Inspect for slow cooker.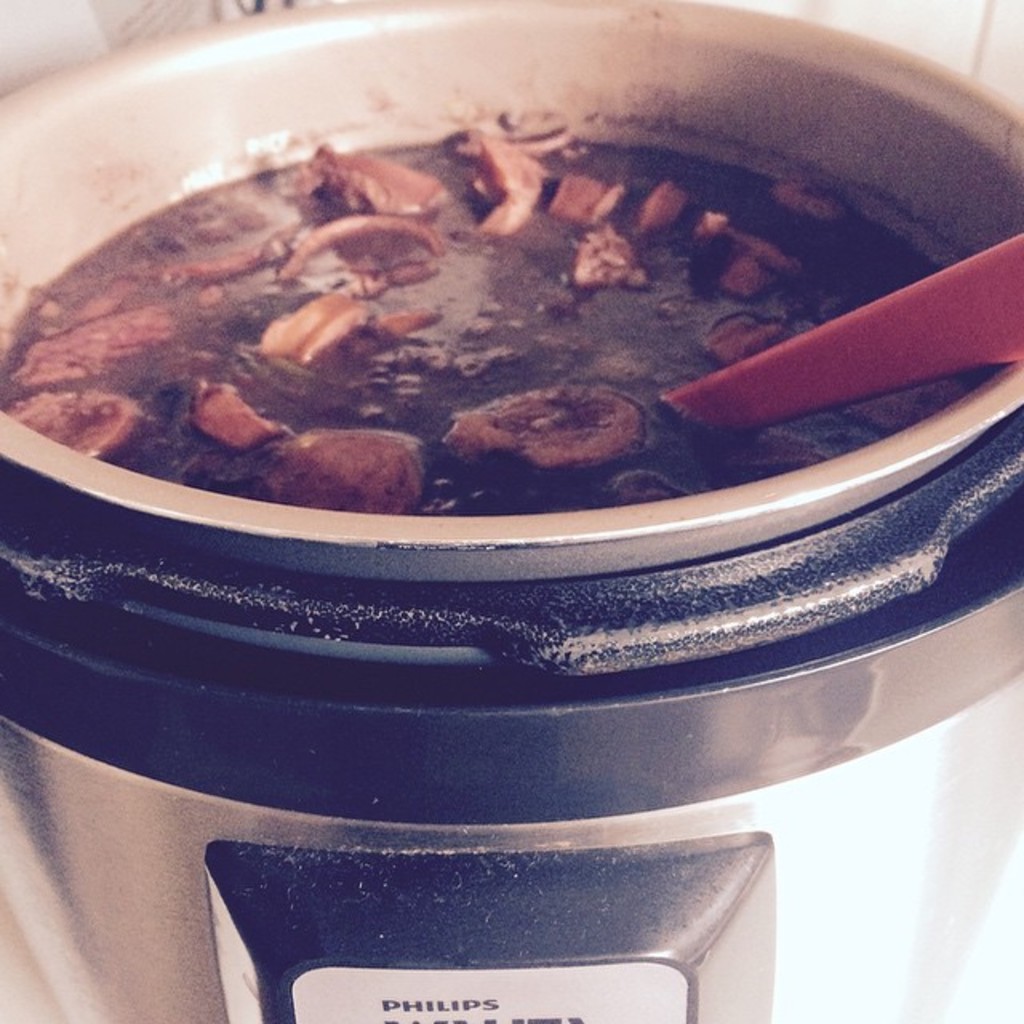
Inspection: 0,0,1022,1022.
